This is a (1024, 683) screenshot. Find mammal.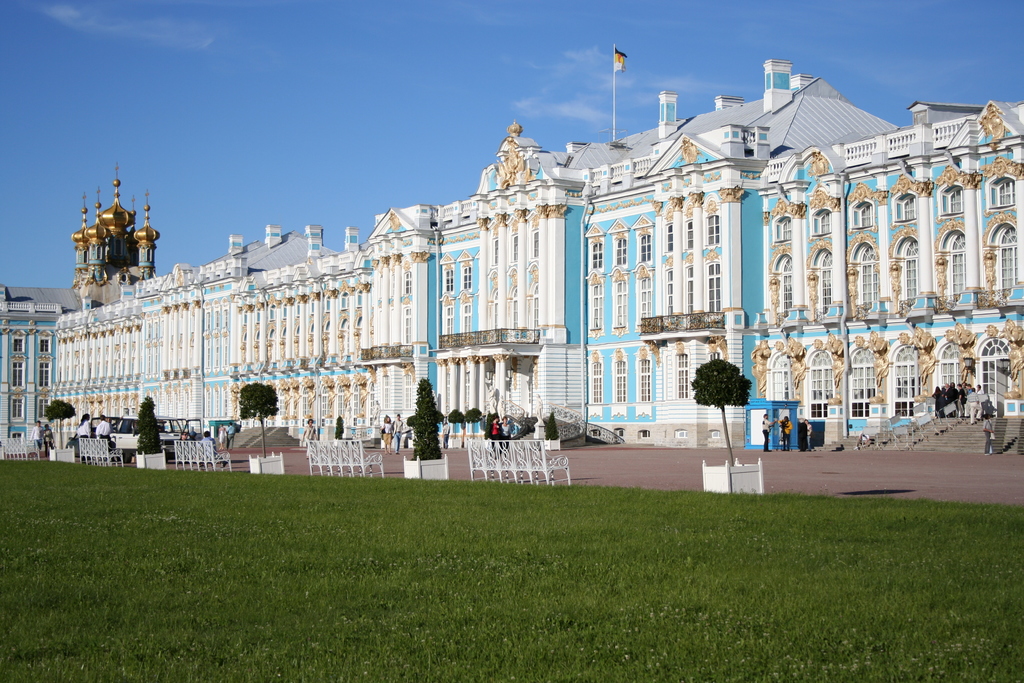
Bounding box: {"left": 803, "top": 419, "right": 810, "bottom": 450}.
